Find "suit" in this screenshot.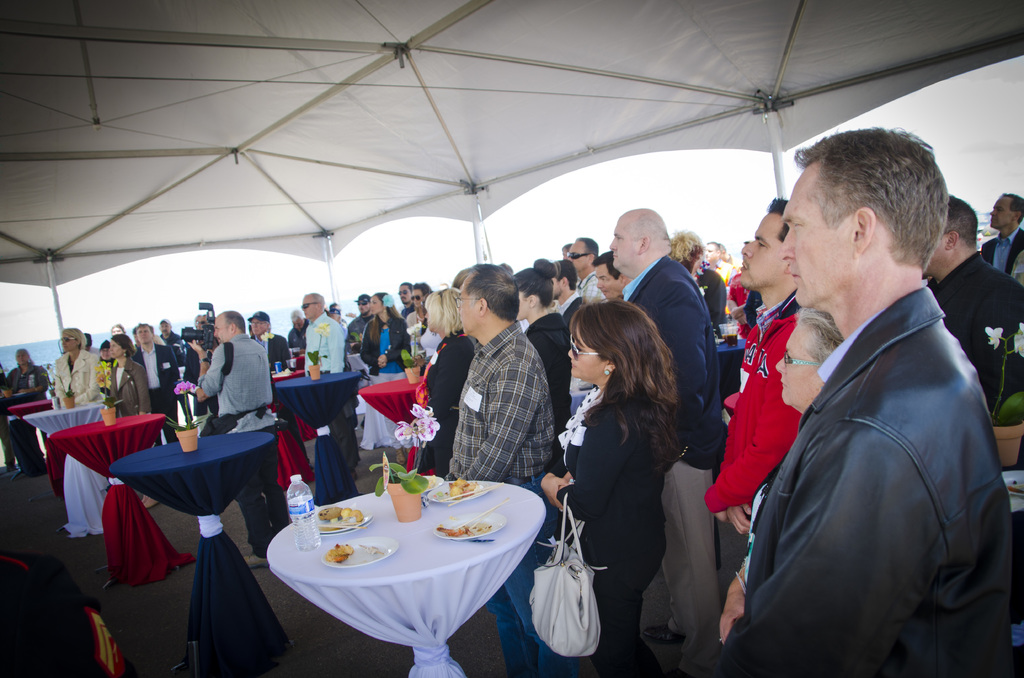
The bounding box for "suit" is crop(406, 310, 426, 339).
